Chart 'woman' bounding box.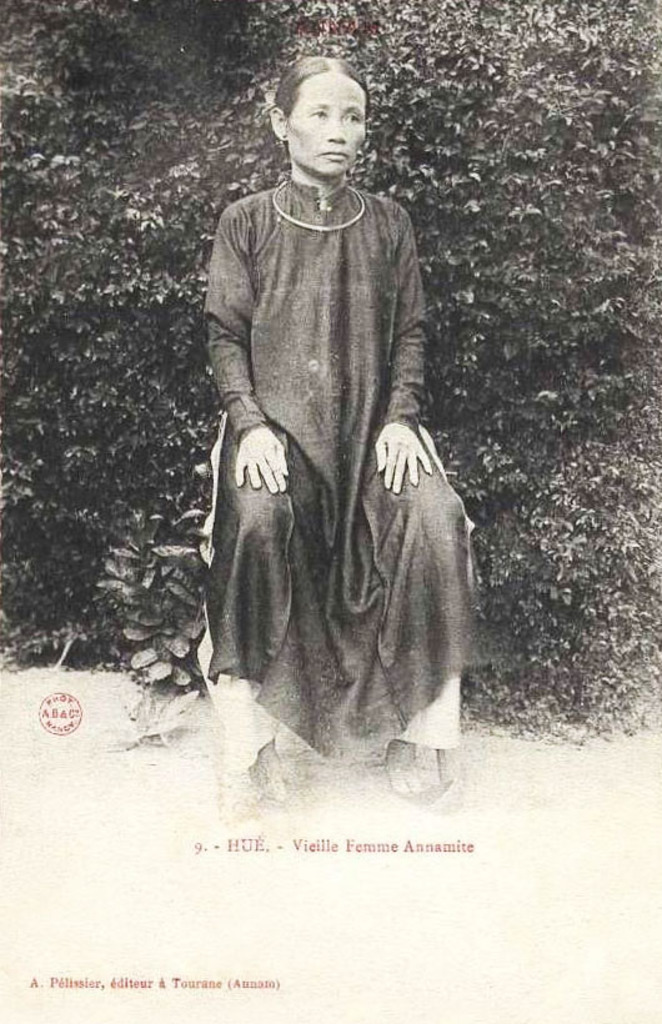
Charted: <region>206, 51, 483, 810</region>.
